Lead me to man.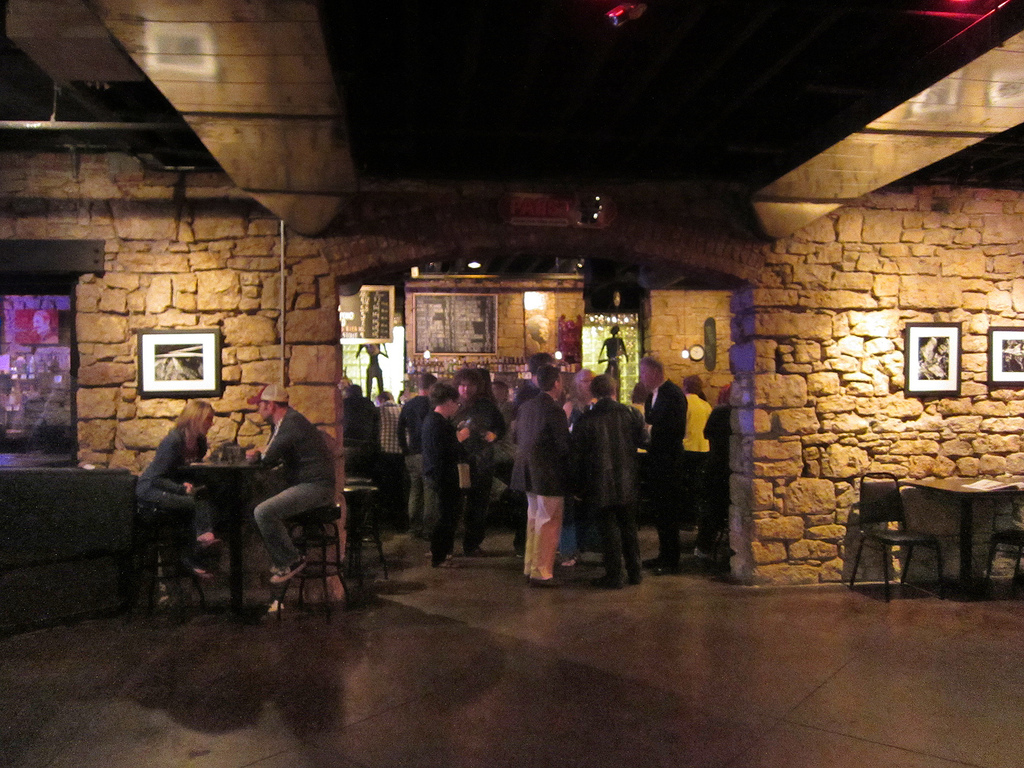
Lead to <bbox>219, 384, 344, 620</bbox>.
